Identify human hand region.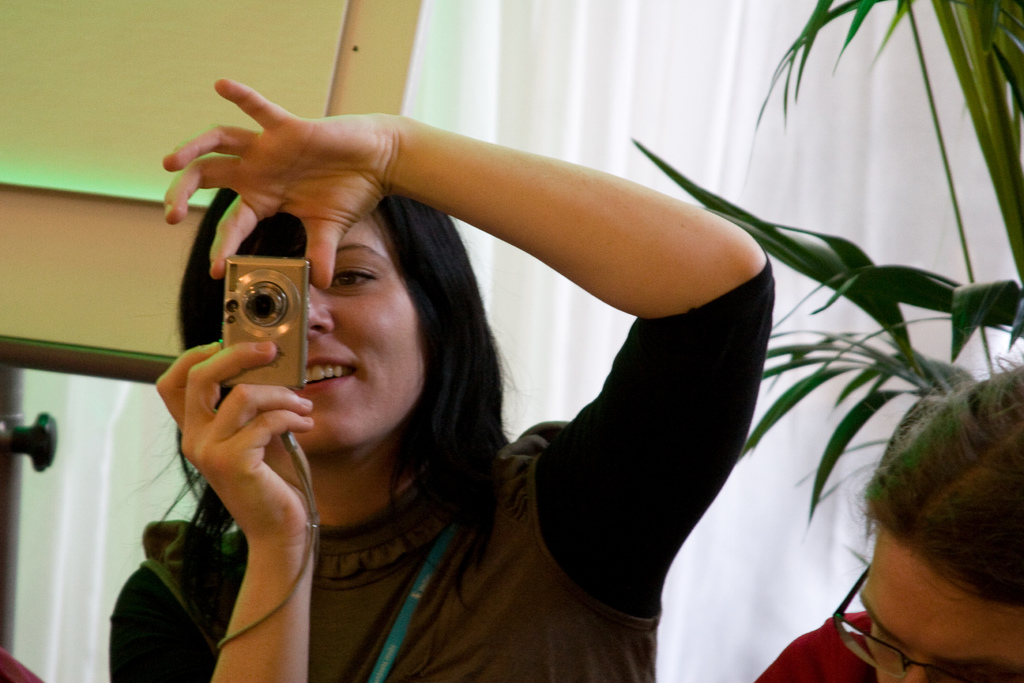
Region: box=[150, 335, 313, 542].
